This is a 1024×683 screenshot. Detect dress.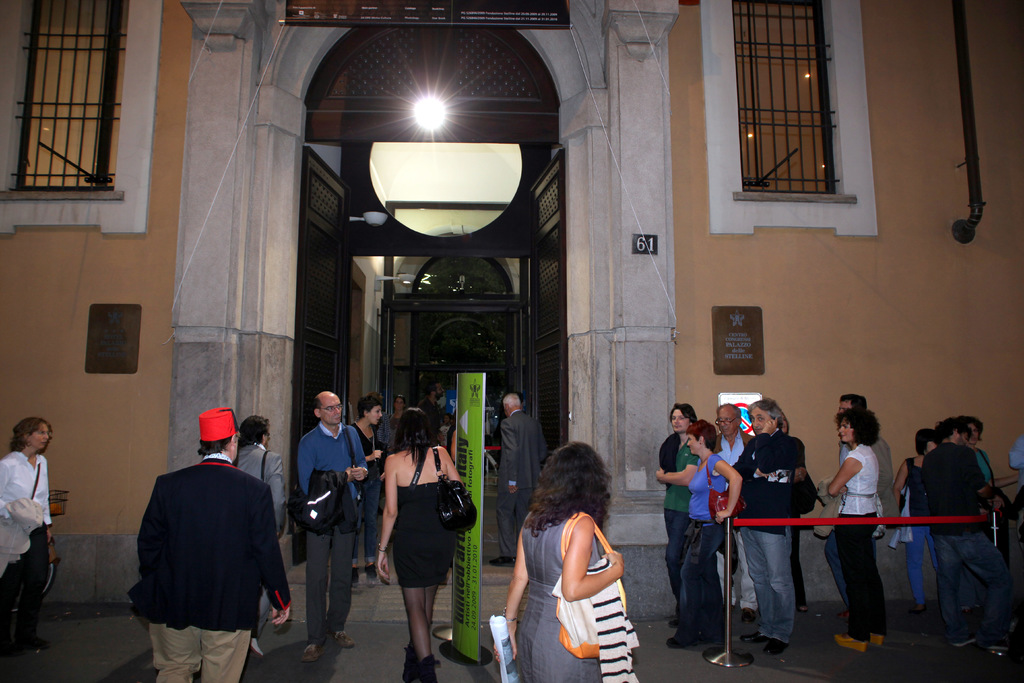
[left=392, top=445, right=456, bottom=588].
